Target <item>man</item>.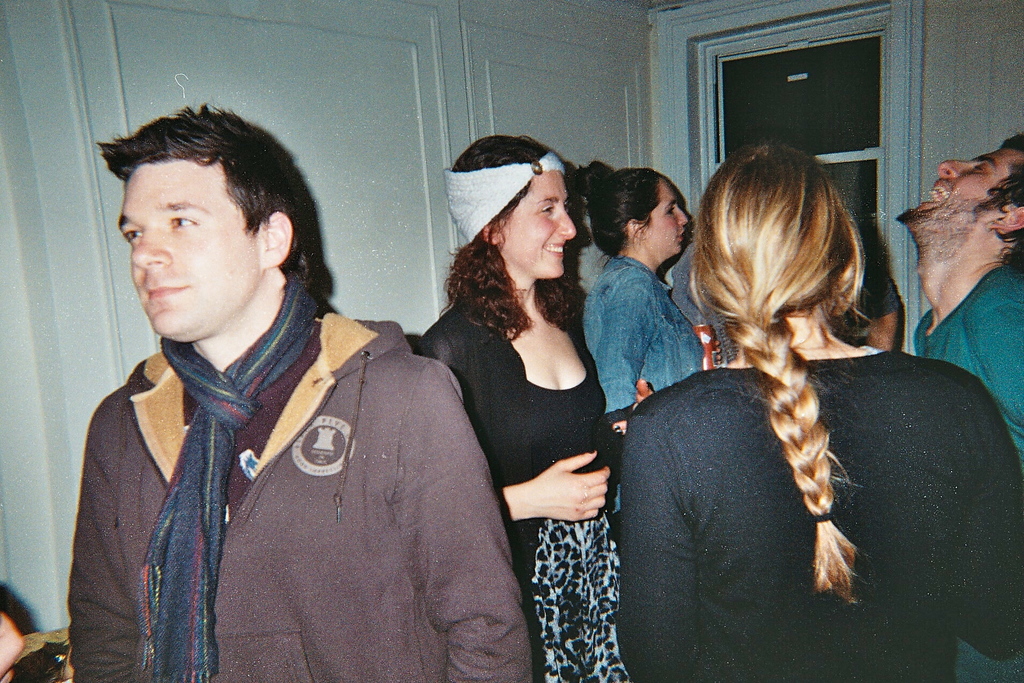
Target region: {"x1": 40, "y1": 114, "x2": 541, "y2": 671}.
